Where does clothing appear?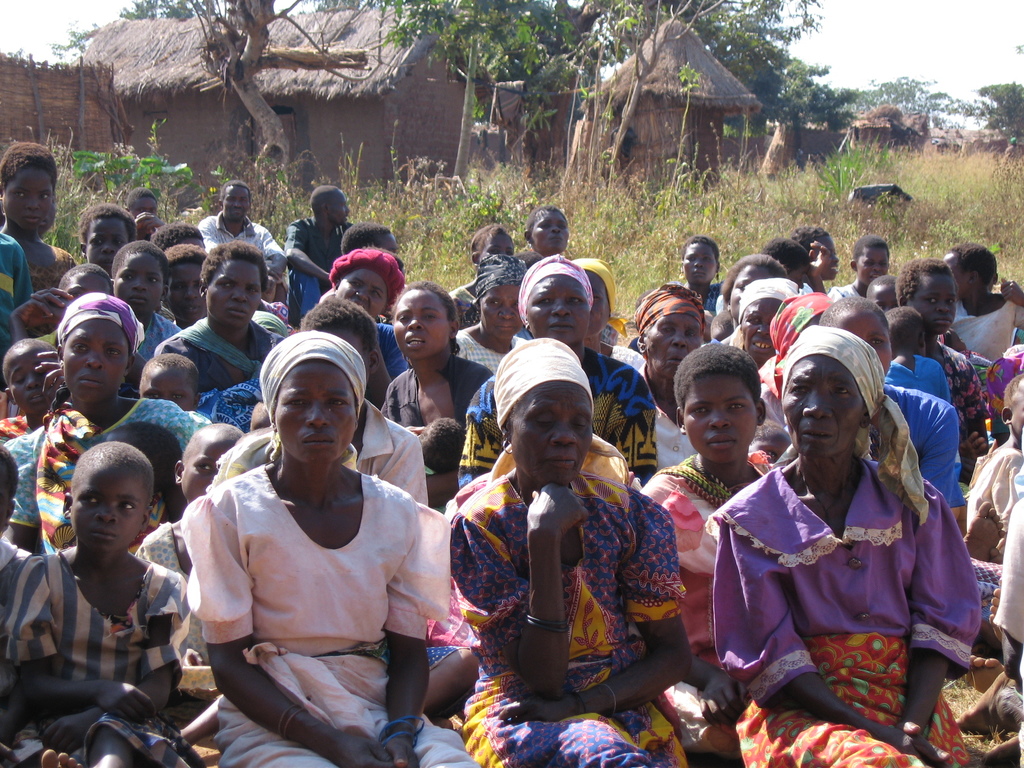
Appears at bbox=(452, 272, 534, 351).
